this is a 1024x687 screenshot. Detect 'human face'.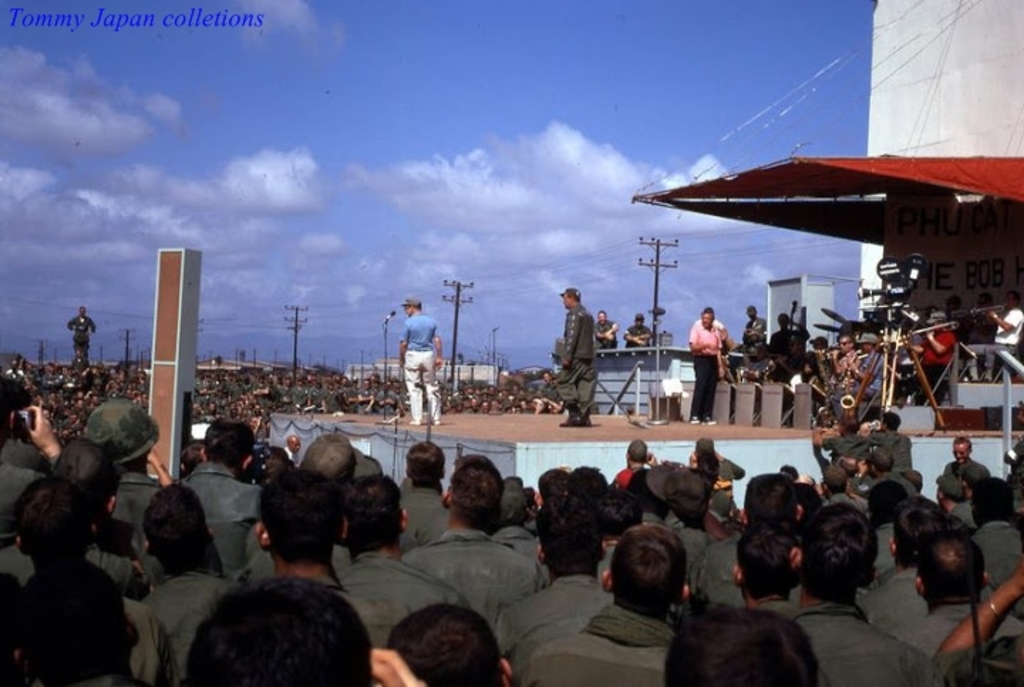
<bbox>695, 307, 714, 333</bbox>.
